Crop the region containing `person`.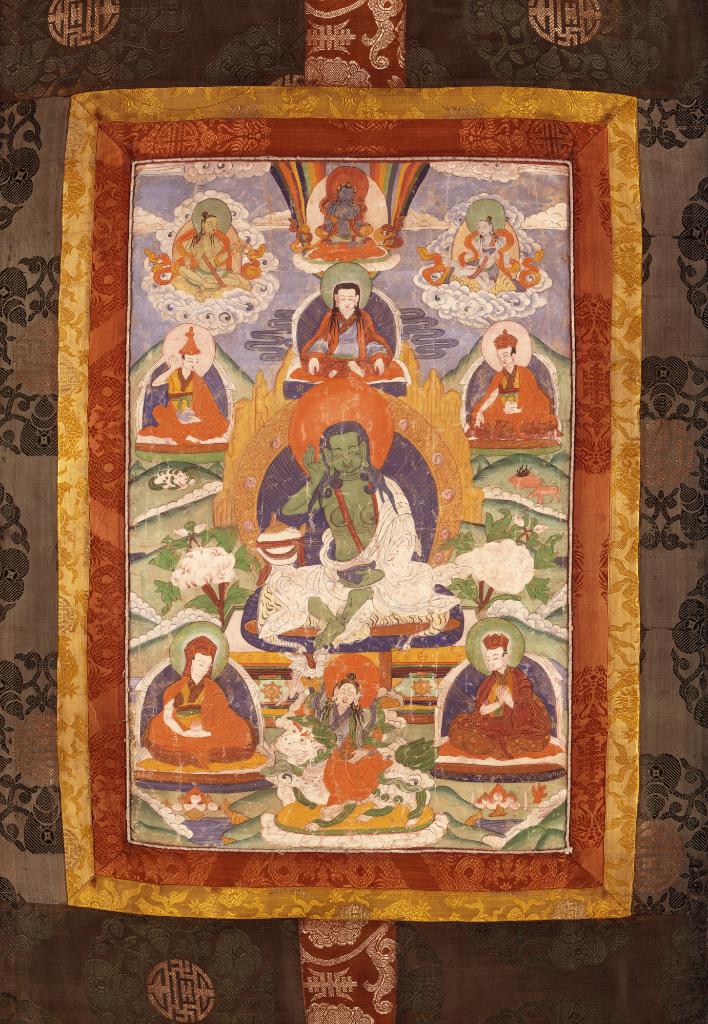
Crop region: locate(254, 420, 473, 665).
